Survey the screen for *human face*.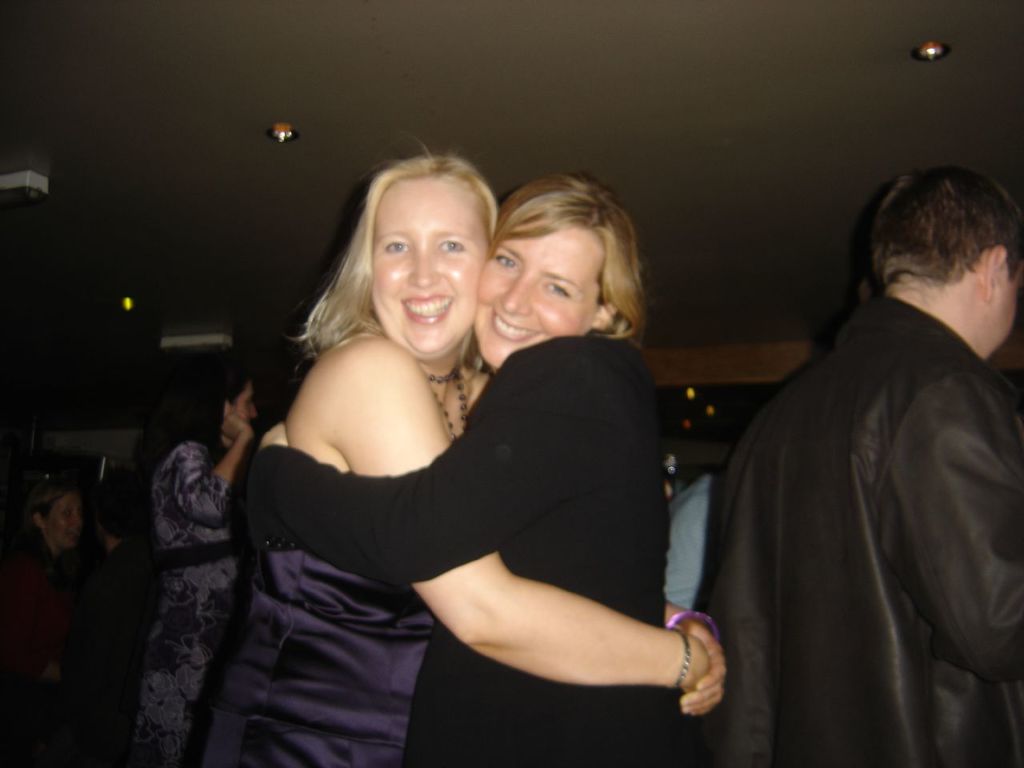
Survey found: locate(46, 486, 82, 550).
